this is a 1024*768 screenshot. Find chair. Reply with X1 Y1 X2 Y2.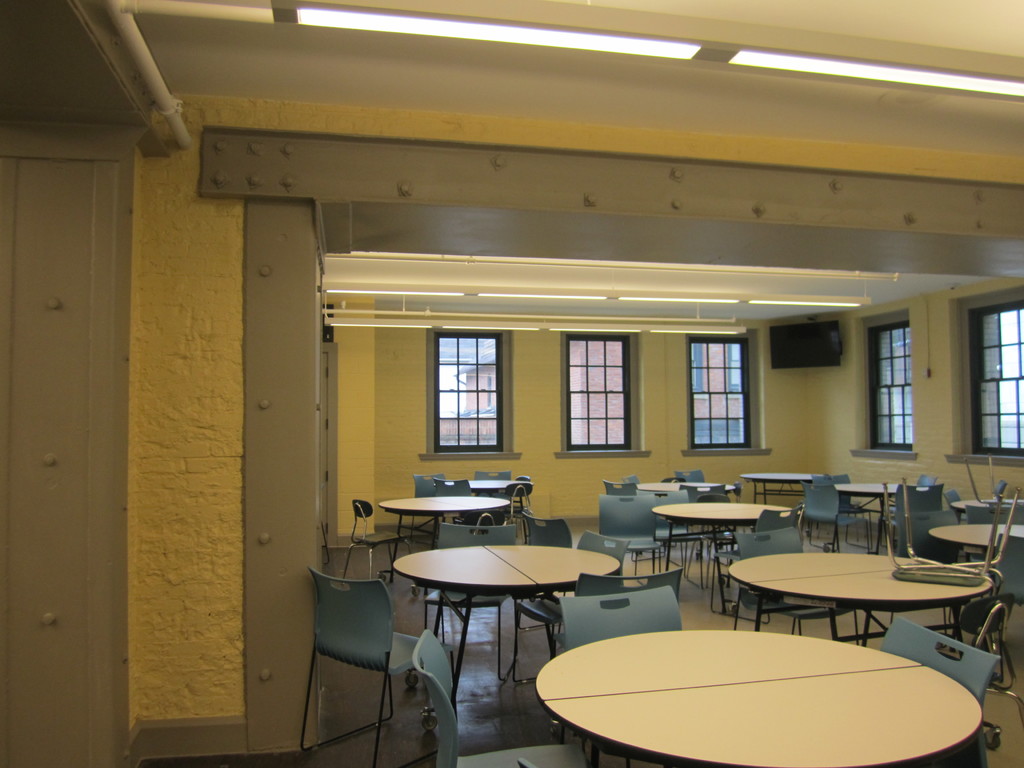
956 593 1023 748.
